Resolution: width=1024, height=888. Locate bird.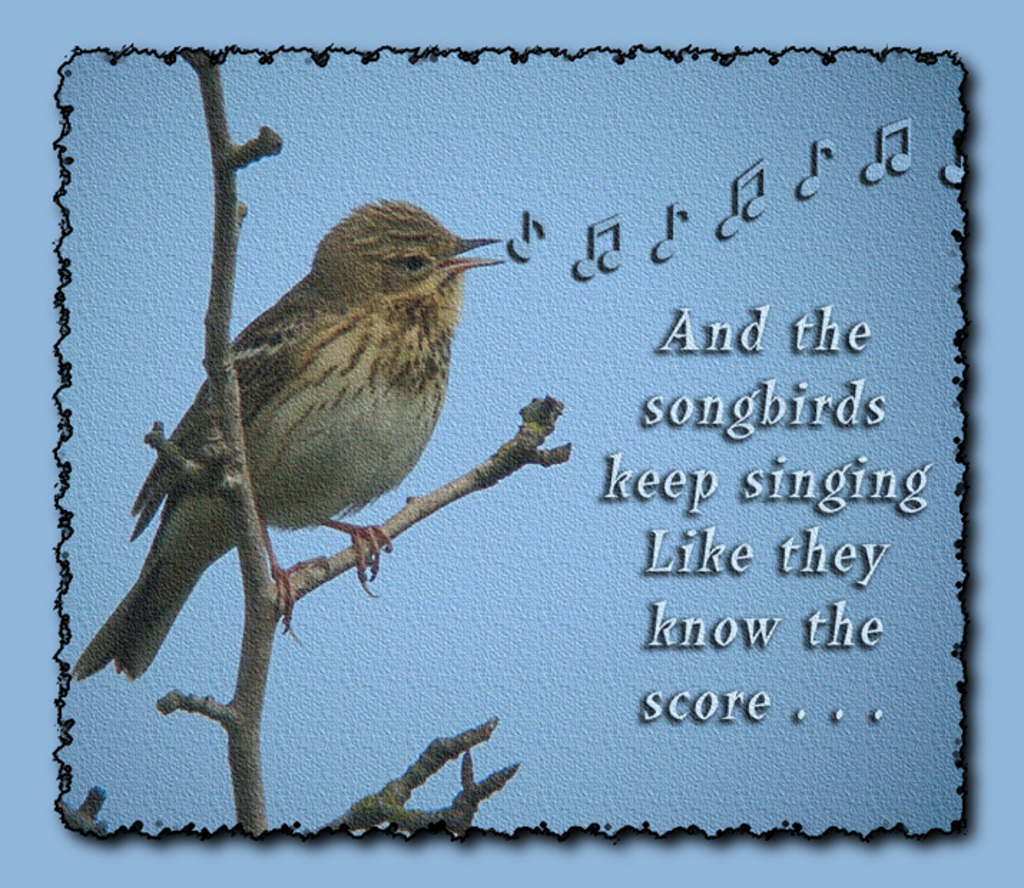
BBox(76, 172, 490, 687).
